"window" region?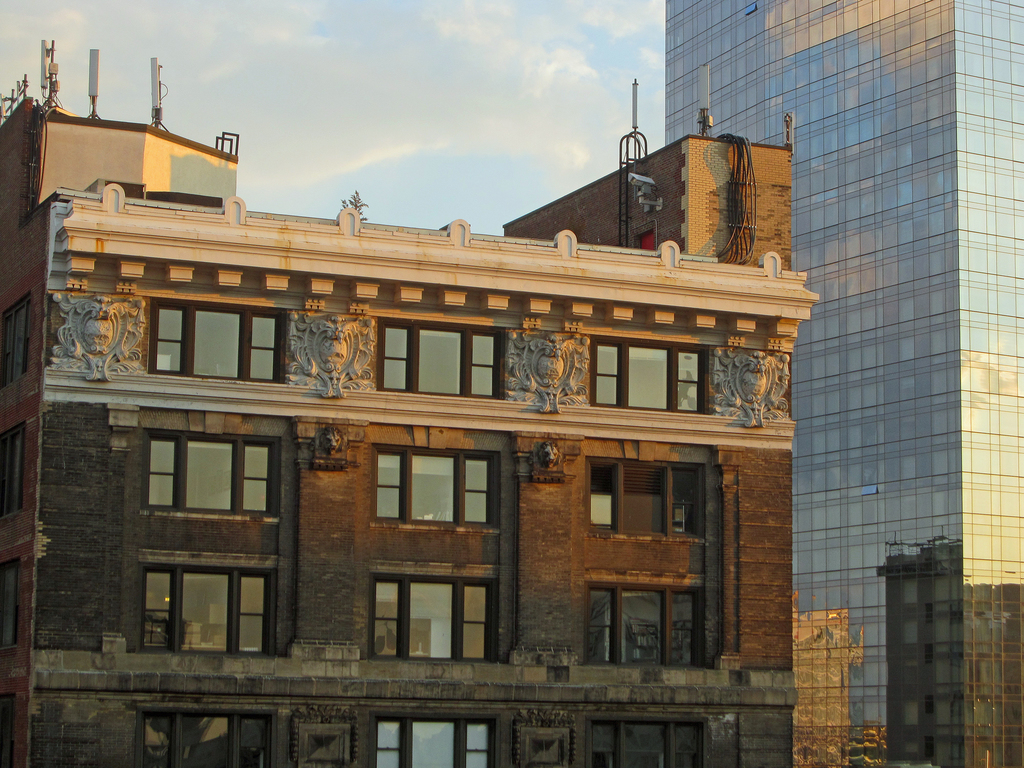
148:298:287:384
